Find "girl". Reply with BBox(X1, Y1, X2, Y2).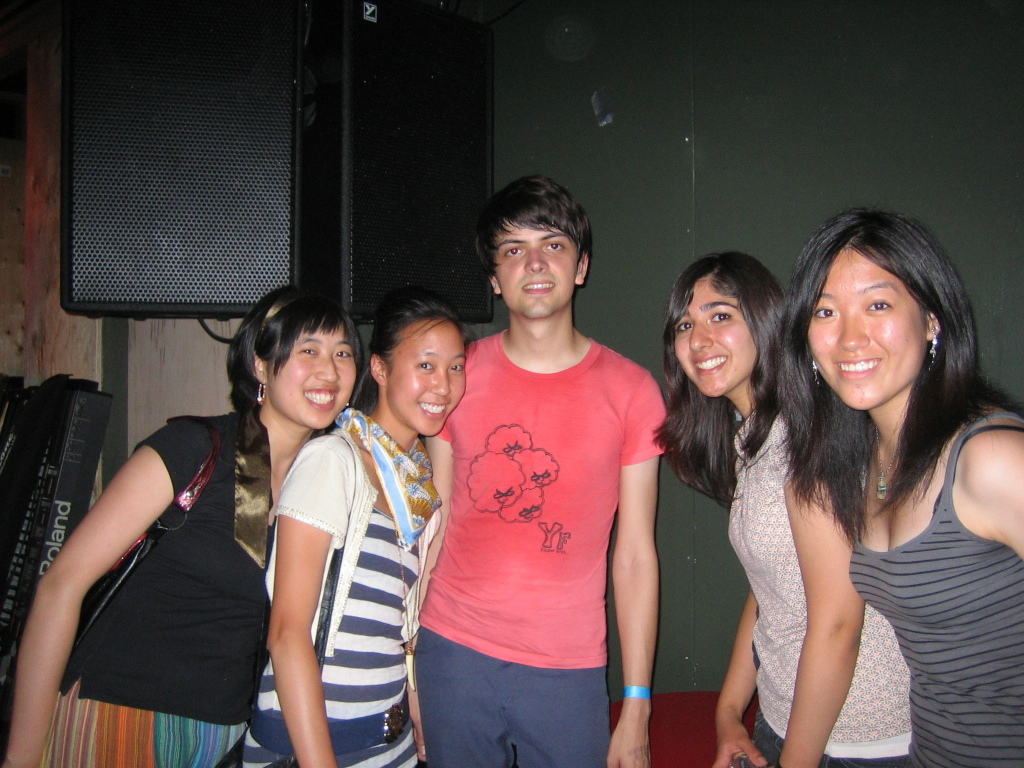
BBox(646, 251, 914, 767).
